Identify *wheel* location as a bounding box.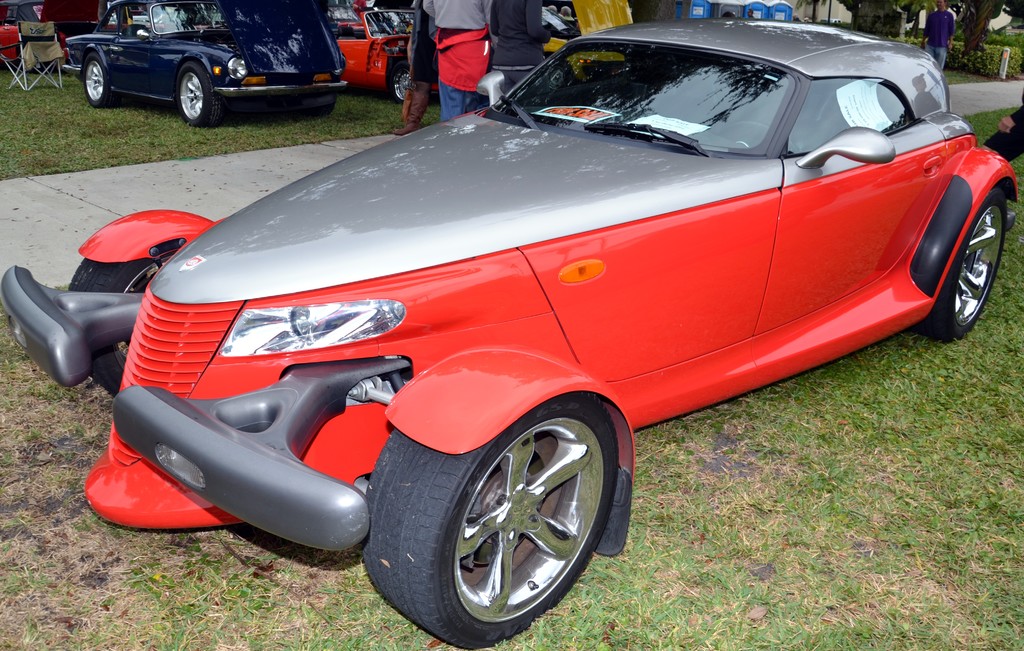
detection(57, 258, 168, 404).
